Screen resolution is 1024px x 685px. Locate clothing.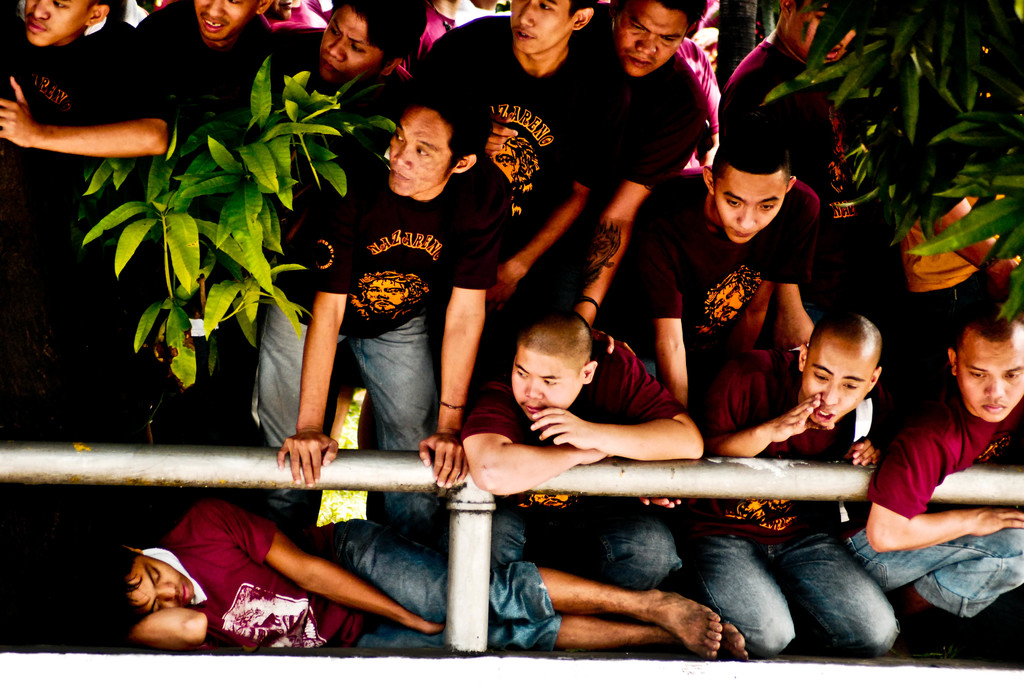
148, 8, 266, 130.
